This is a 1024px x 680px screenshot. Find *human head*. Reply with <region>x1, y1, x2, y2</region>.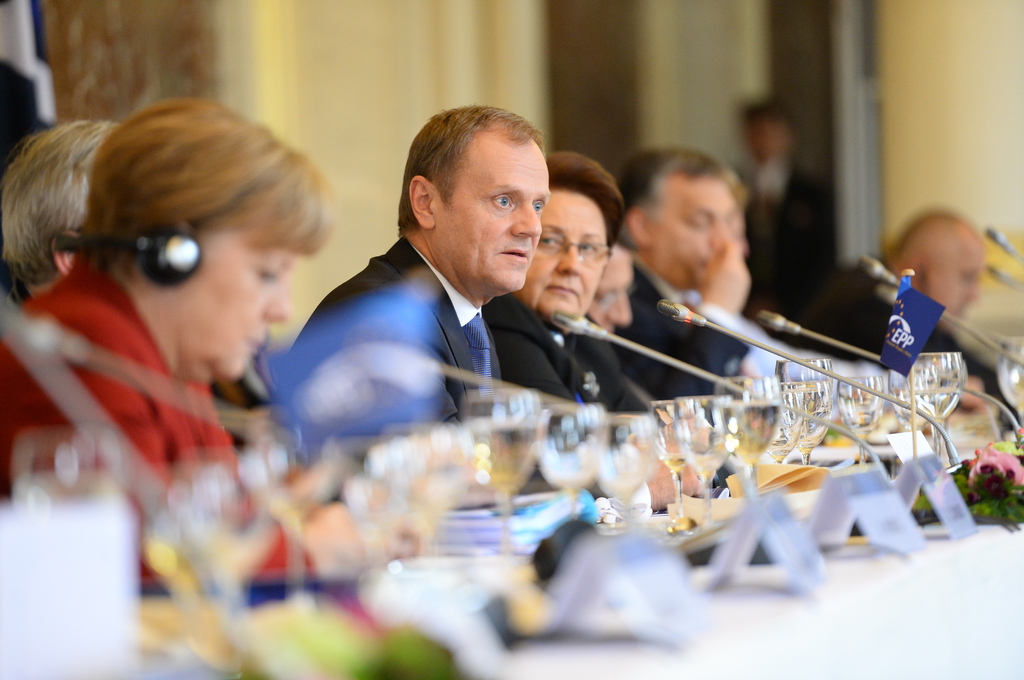
<region>614, 143, 750, 295</region>.
